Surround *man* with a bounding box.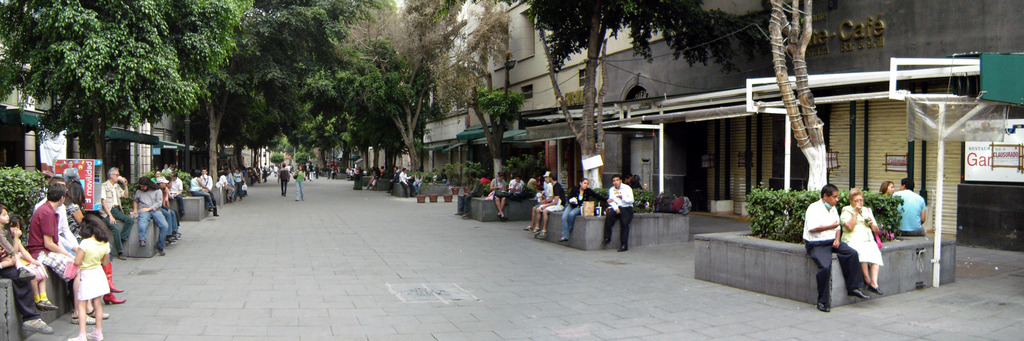
[36, 180, 79, 250].
